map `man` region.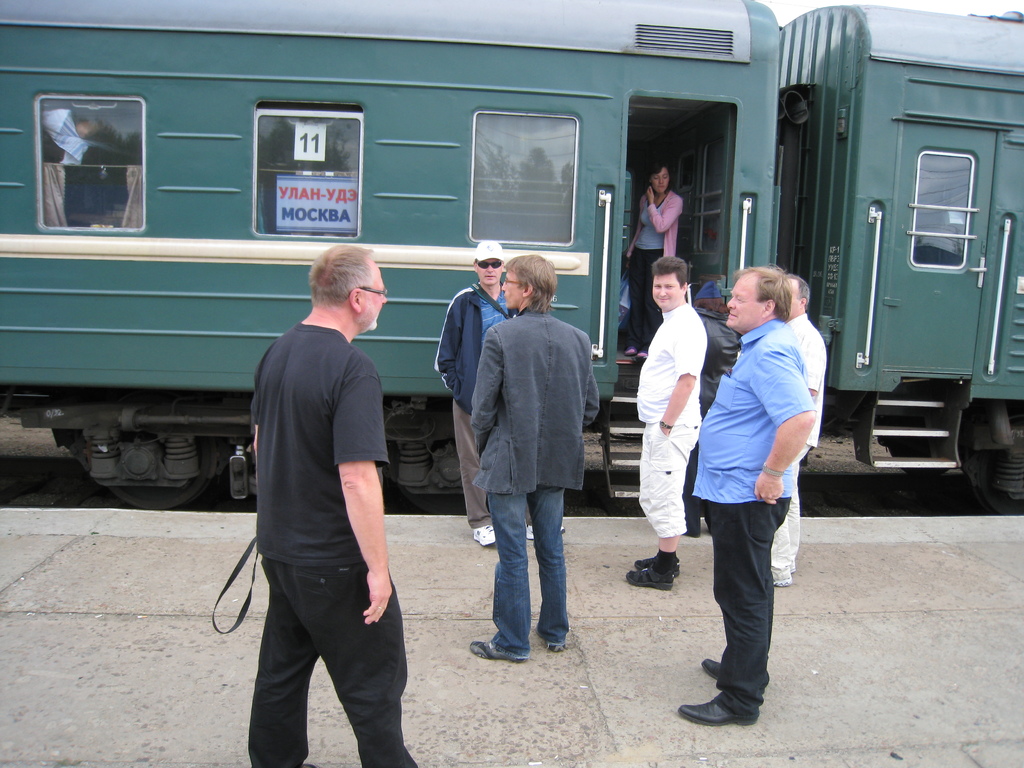
Mapped to 677, 263, 819, 729.
